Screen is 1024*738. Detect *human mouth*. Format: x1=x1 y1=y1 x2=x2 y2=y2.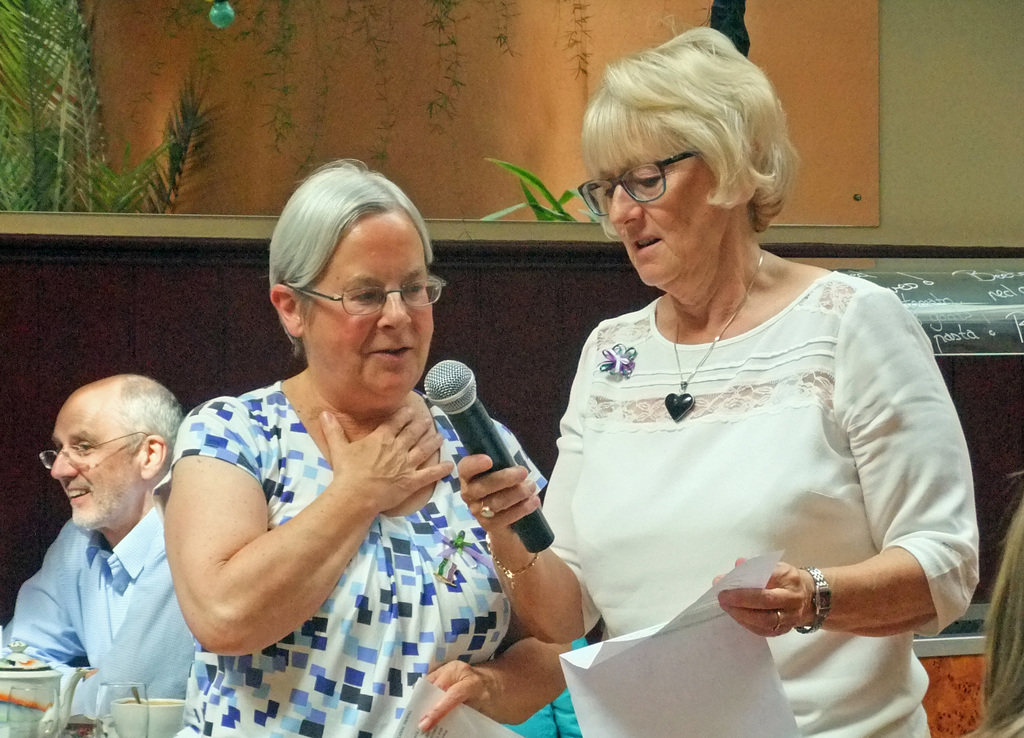
x1=627 y1=239 x2=657 y2=255.
